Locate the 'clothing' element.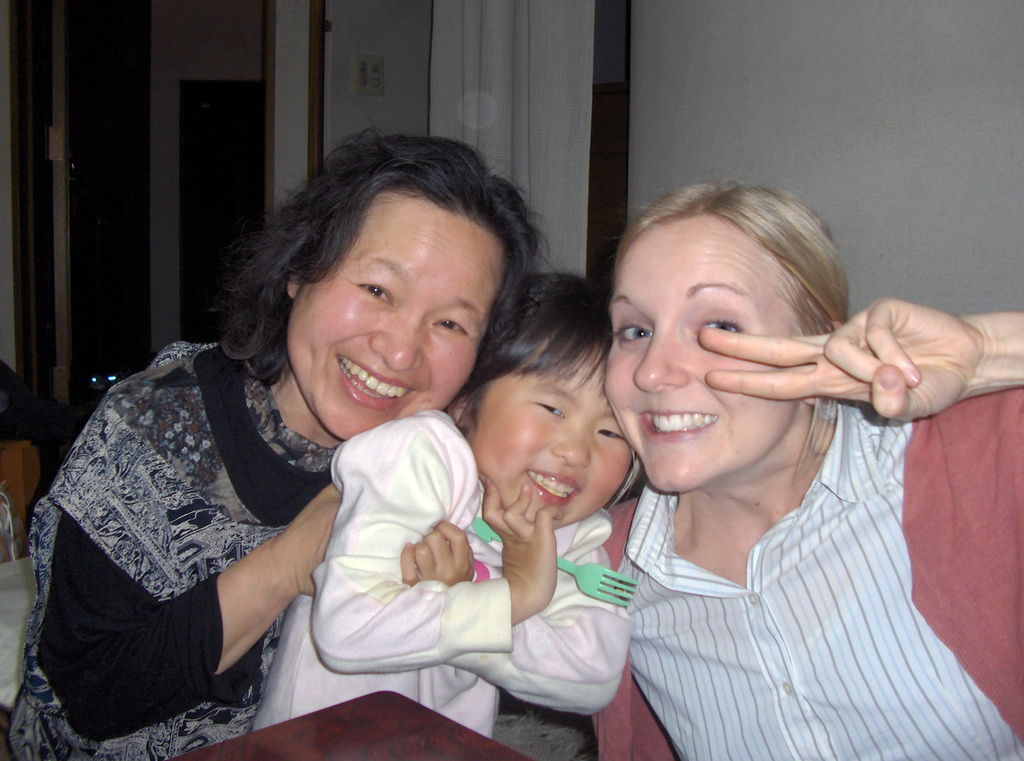
Element bbox: bbox(592, 388, 1023, 760).
